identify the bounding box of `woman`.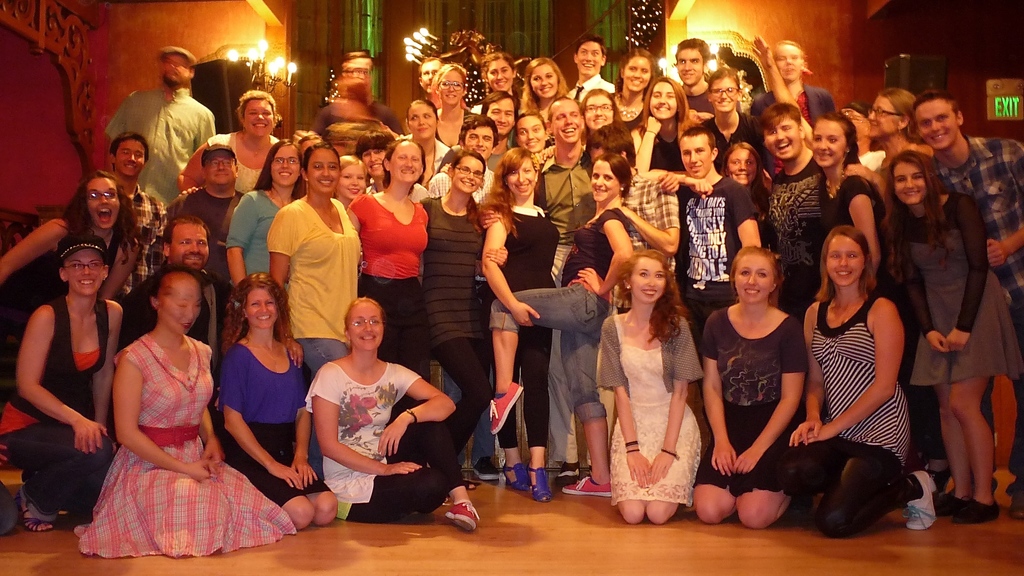
<box>578,87,624,176</box>.
